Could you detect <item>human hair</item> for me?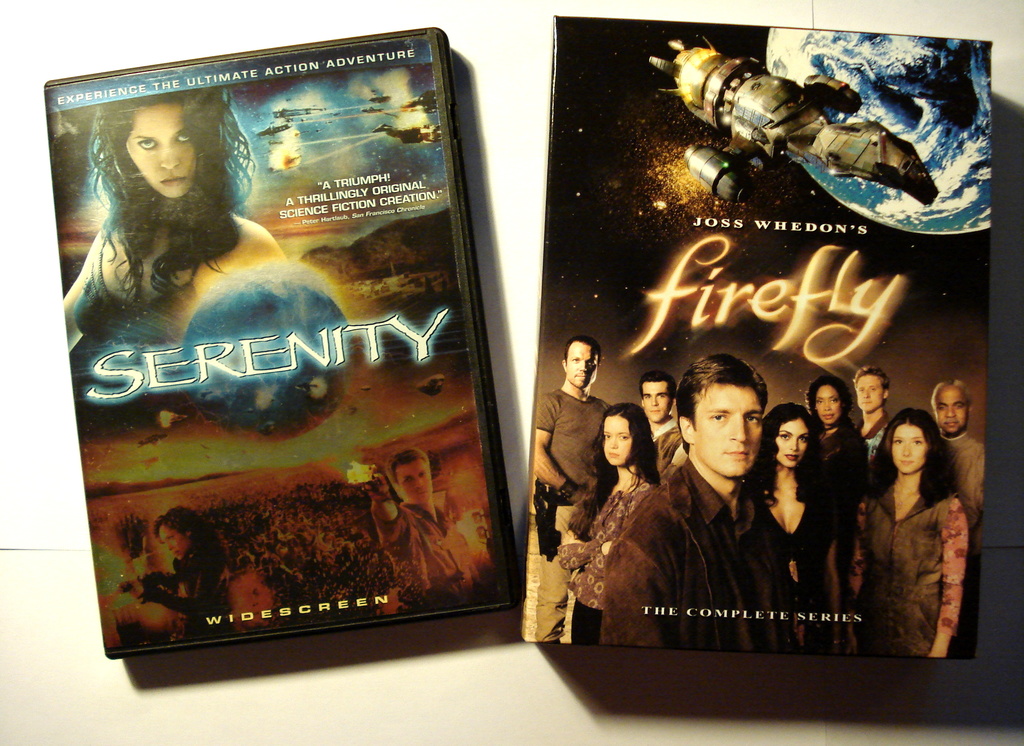
Detection result: [929,378,977,424].
